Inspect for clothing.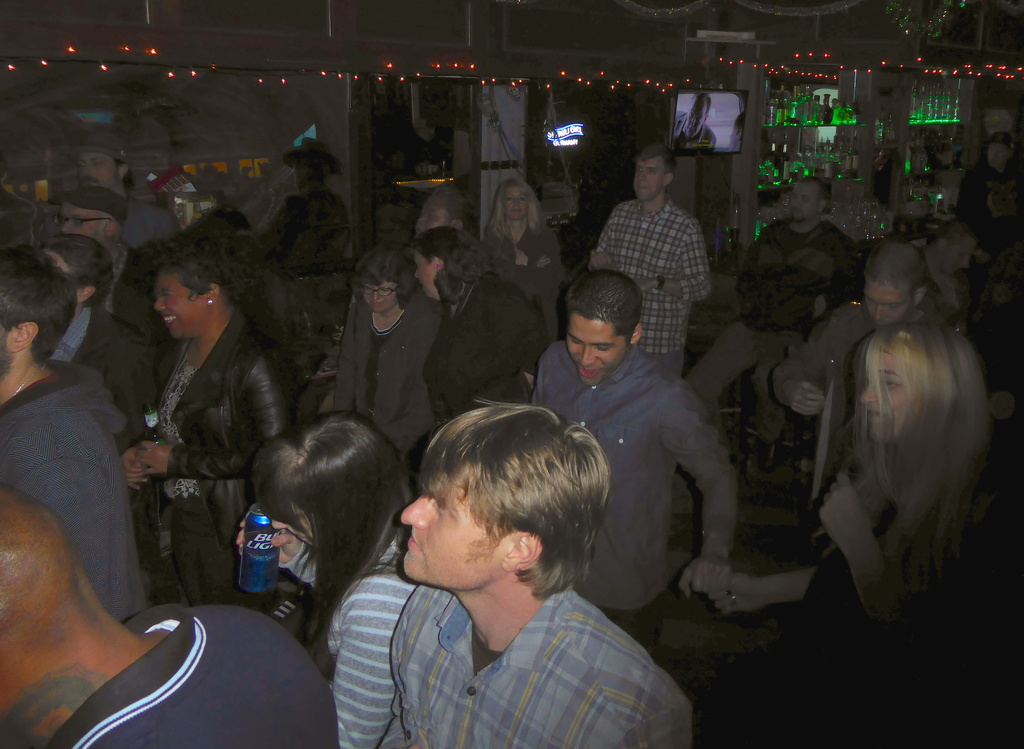
Inspection: [433, 270, 541, 407].
